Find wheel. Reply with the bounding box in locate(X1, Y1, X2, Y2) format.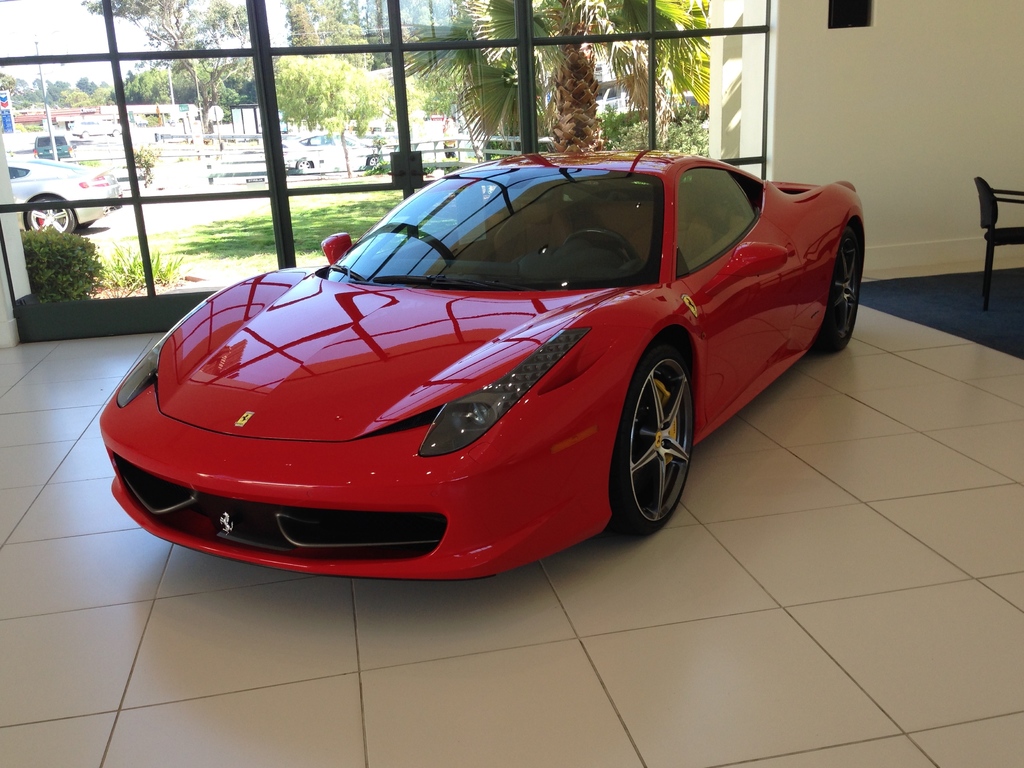
locate(803, 220, 863, 361).
